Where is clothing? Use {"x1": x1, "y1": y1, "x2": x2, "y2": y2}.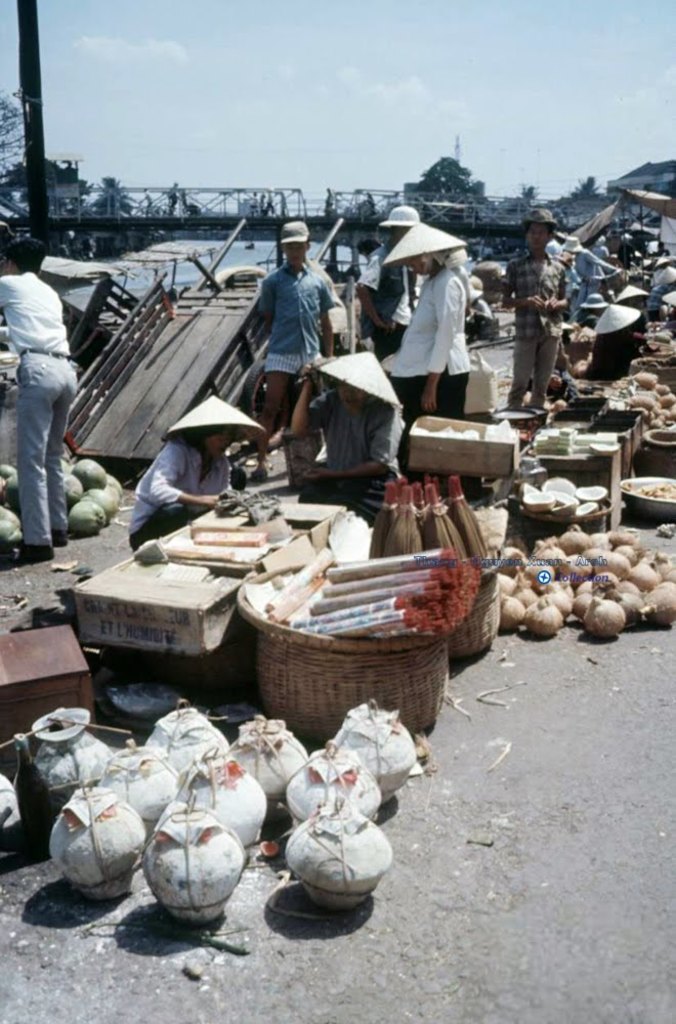
{"x1": 379, "y1": 248, "x2": 480, "y2": 430}.
